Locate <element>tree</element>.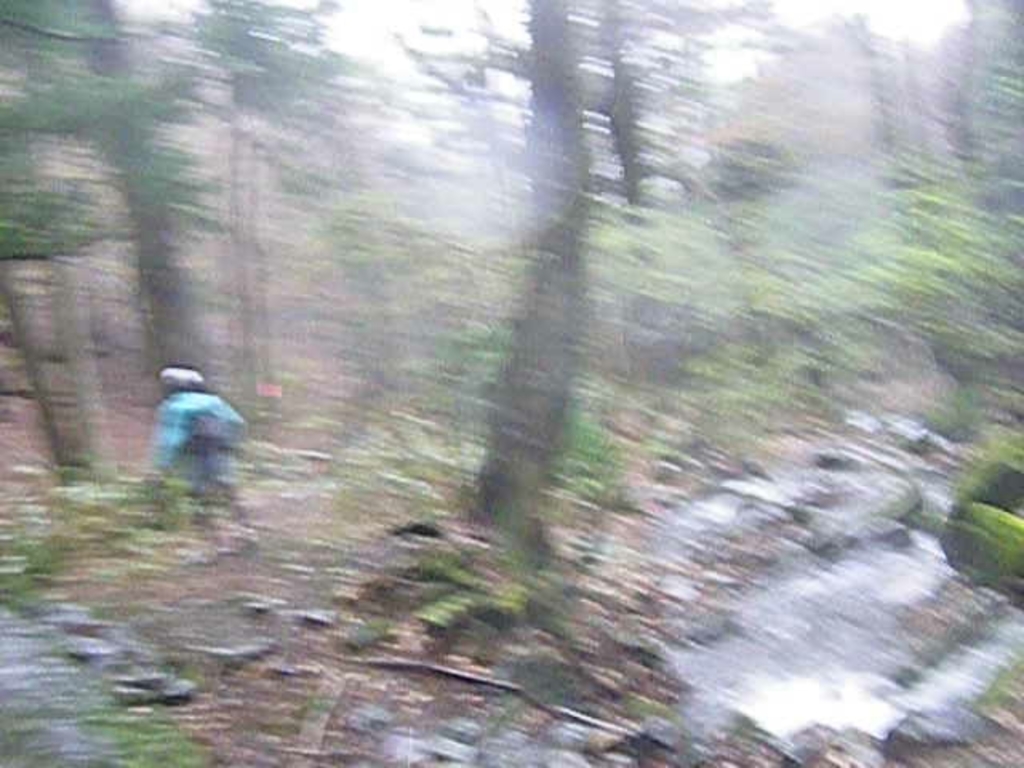
Bounding box: 472:0:602:547.
